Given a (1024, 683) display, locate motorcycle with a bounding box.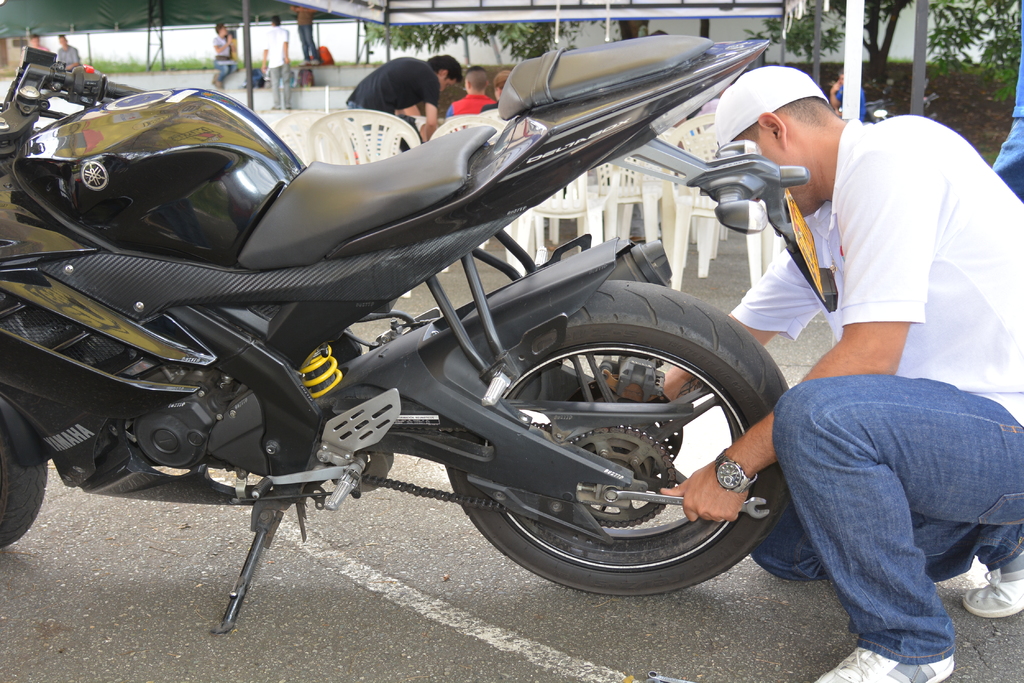
Located: 0 20 849 650.
